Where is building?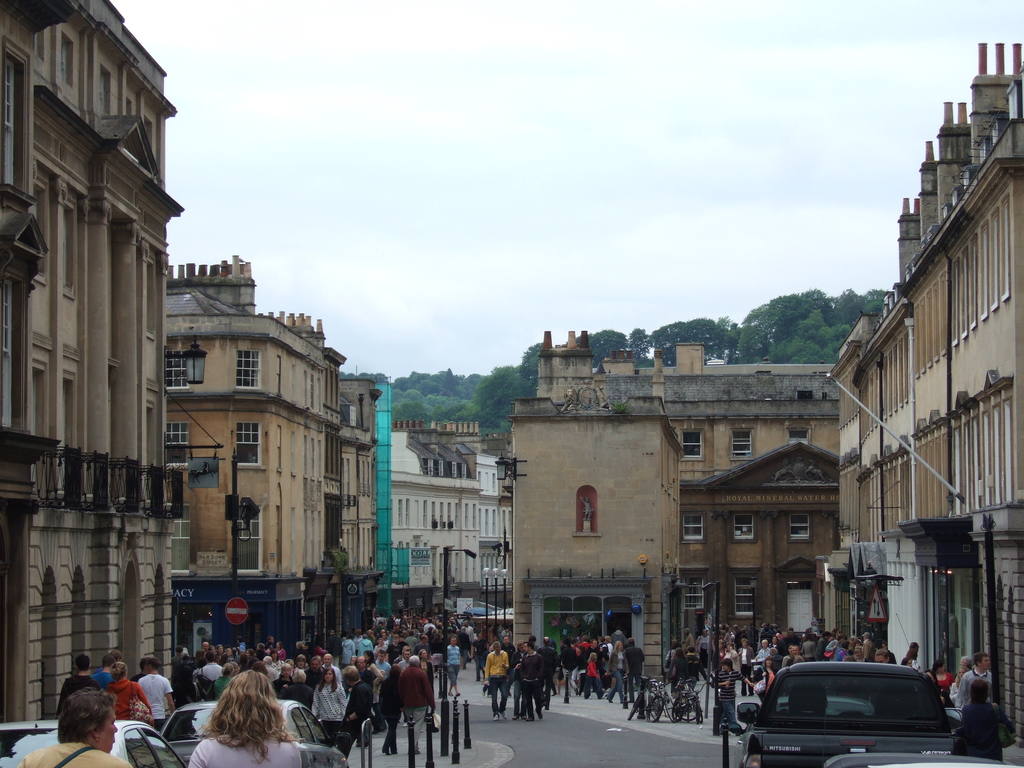
[824, 39, 1023, 751].
